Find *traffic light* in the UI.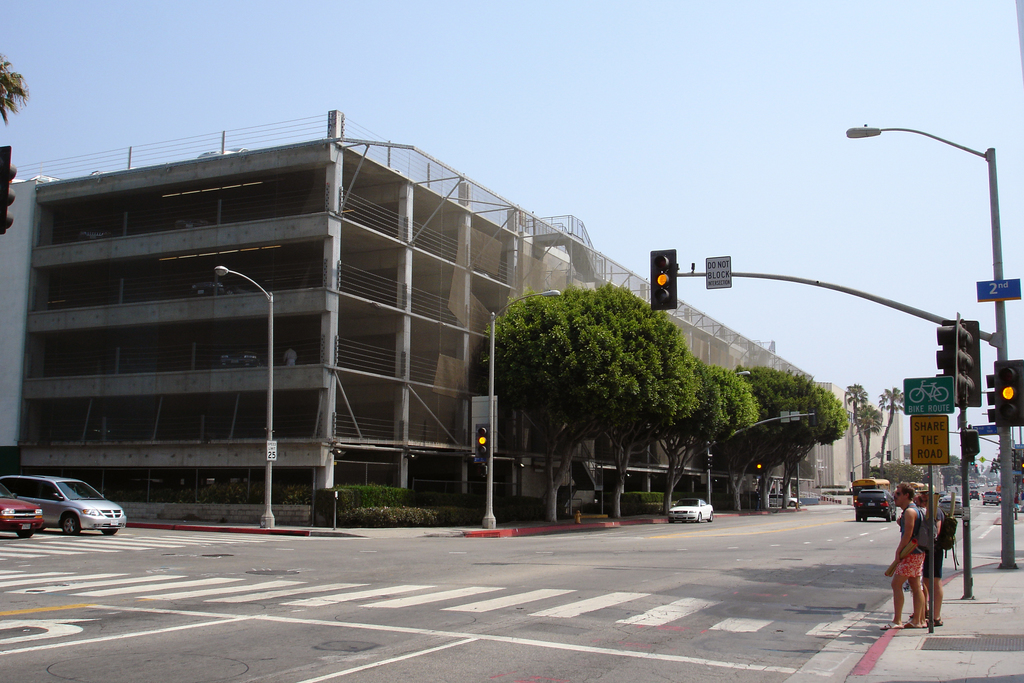
UI element at rect(0, 146, 17, 235).
